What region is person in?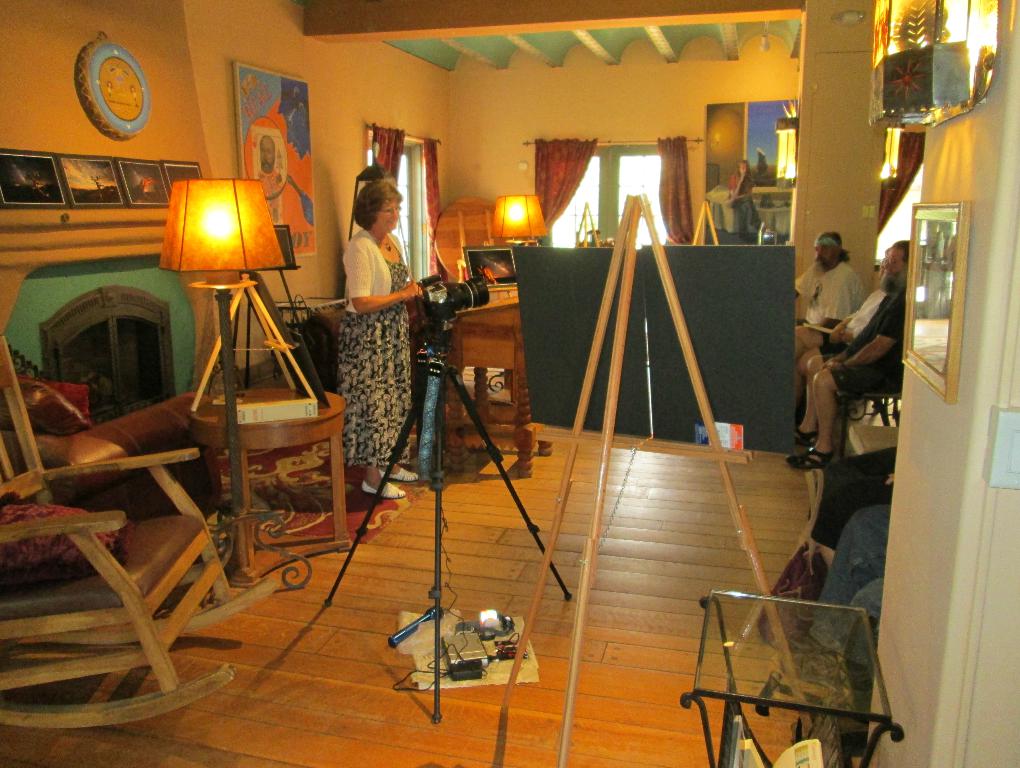
{"left": 332, "top": 177, "right": 428, "bottom": 498}.
